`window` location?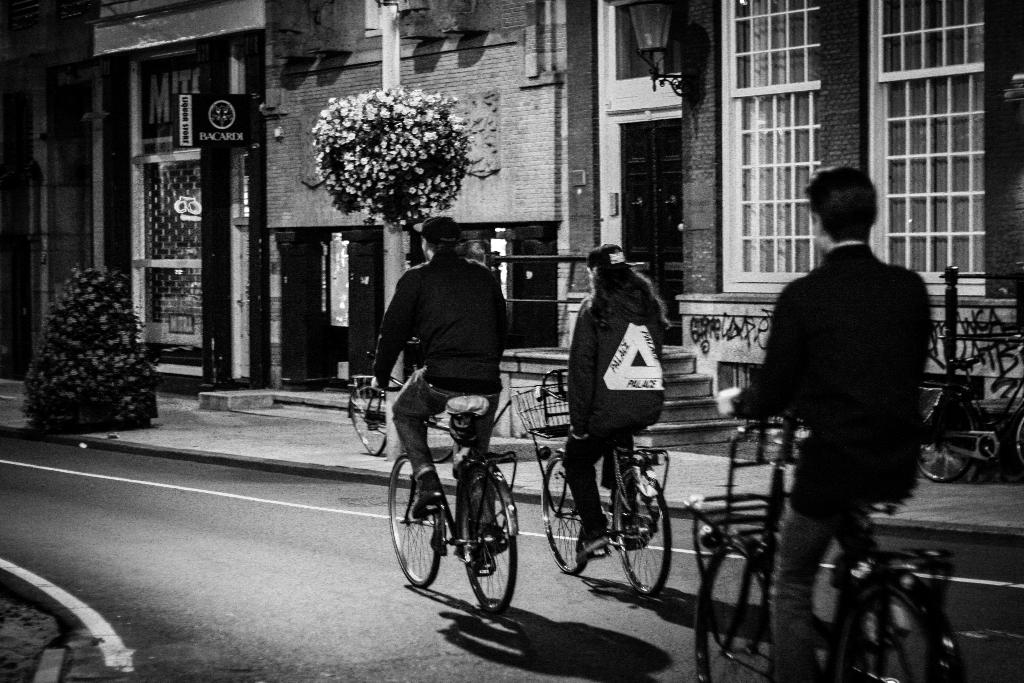
[x1=723, y1=0, x2=818, y2=289]
